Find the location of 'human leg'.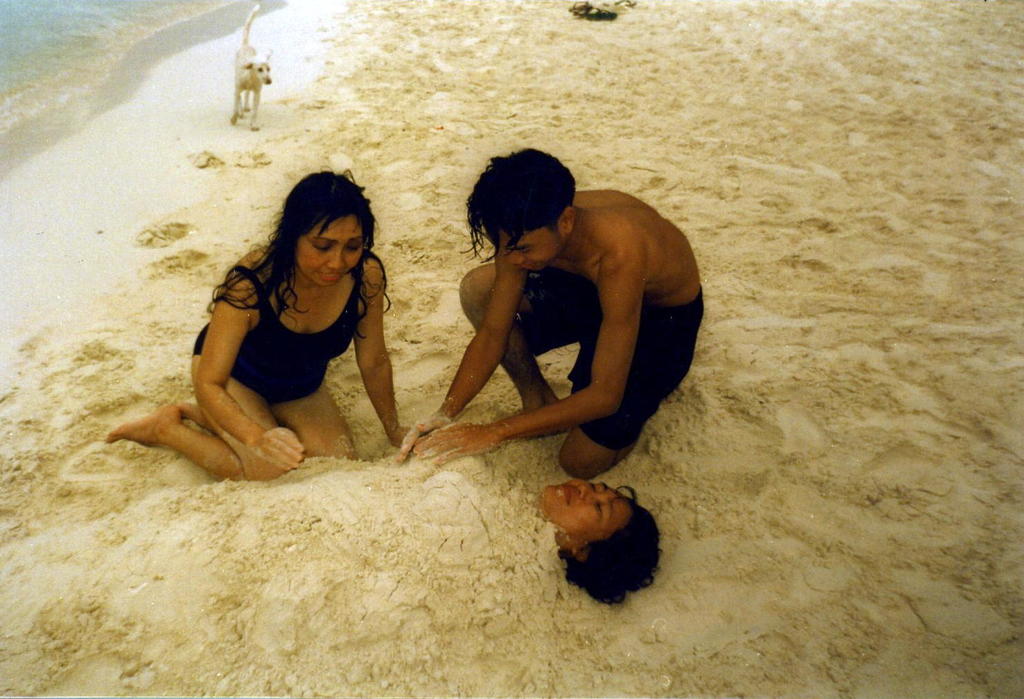
Location: 177,381,363,454.
